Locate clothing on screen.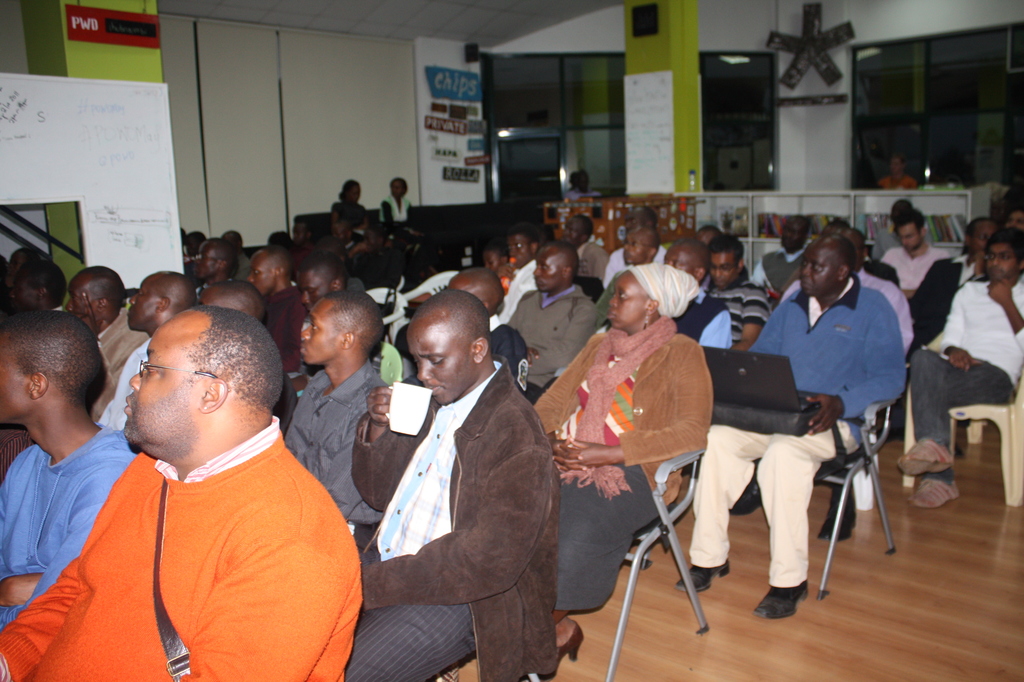
On screen at {"left": 704, "top": 277, "right": 753, "bottom": 359}.
